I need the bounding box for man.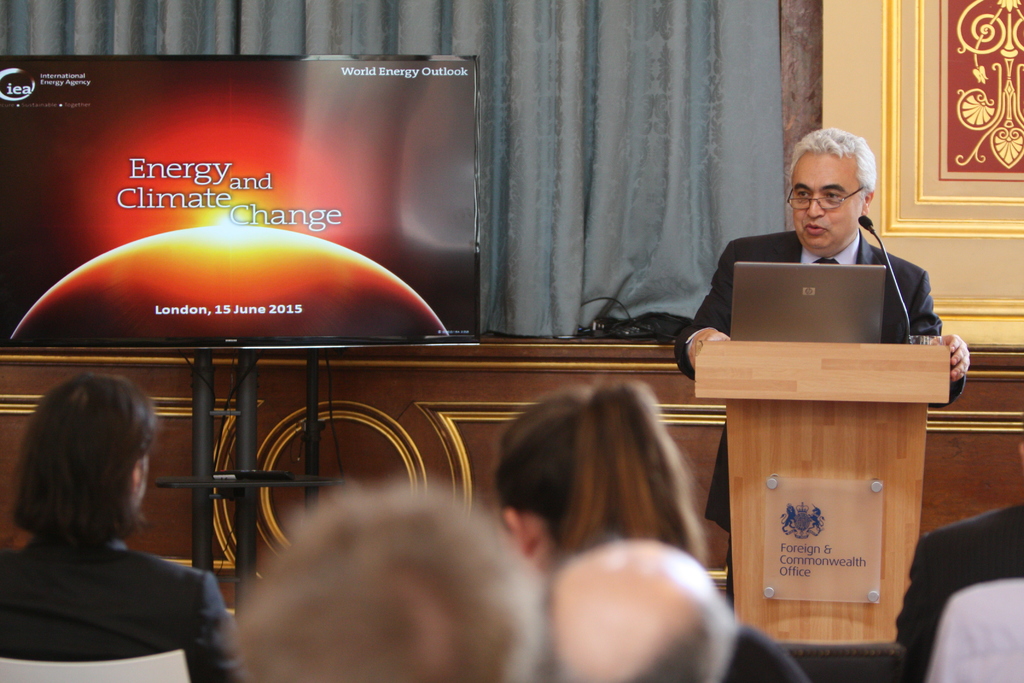
Here it is: left=229, top=480, right=538, bottom=682.
